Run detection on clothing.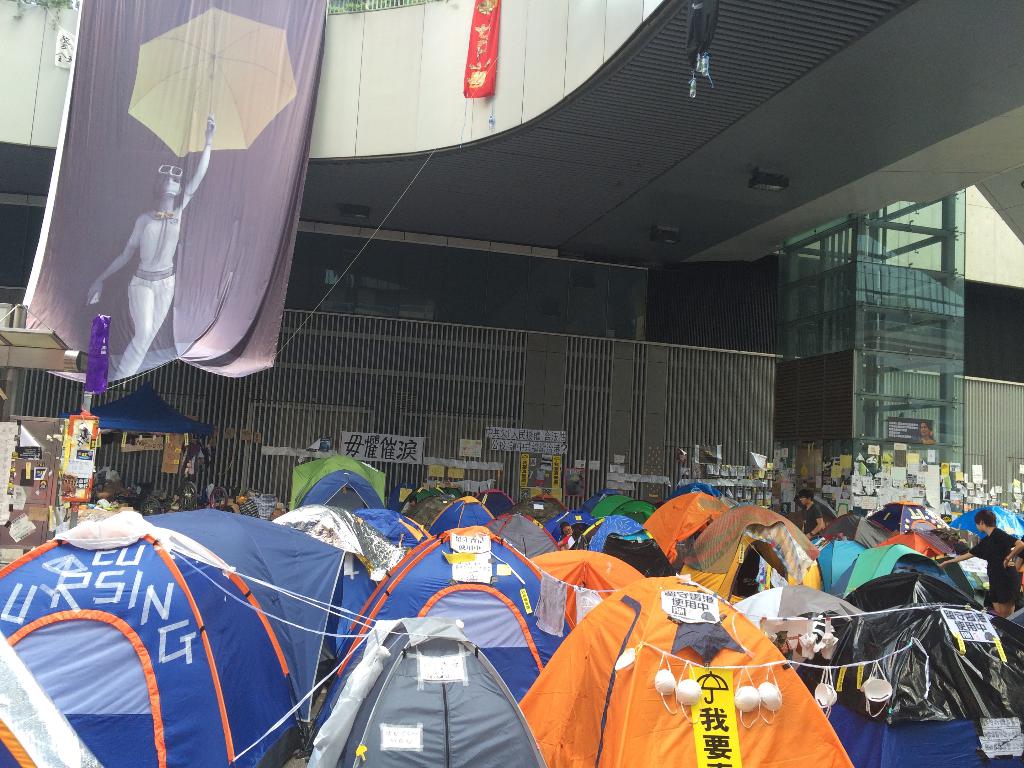
Result: [972,531,1018,602].
